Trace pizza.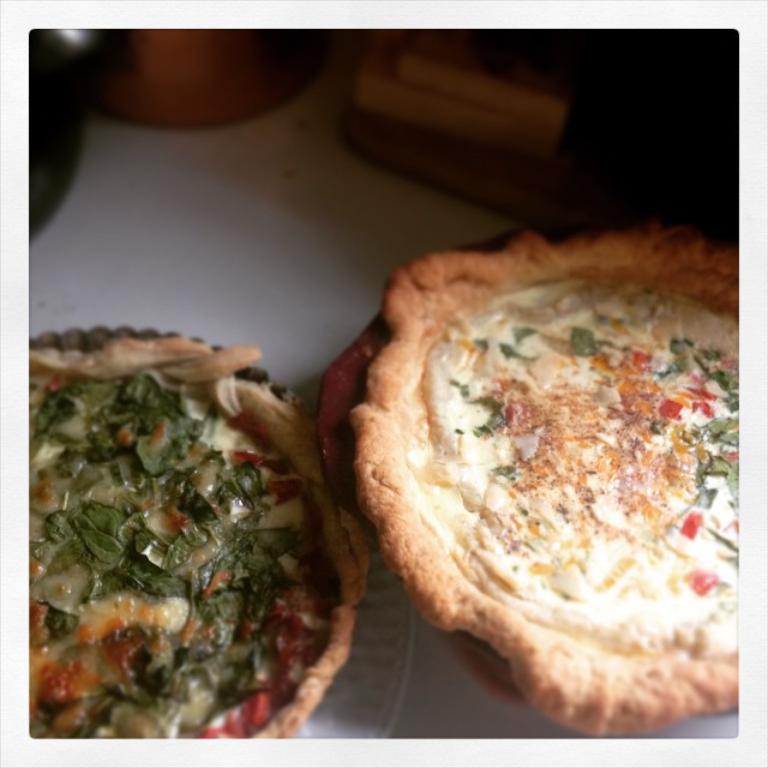
Traced to [left=24, top=337, right=343, bottom=762].
